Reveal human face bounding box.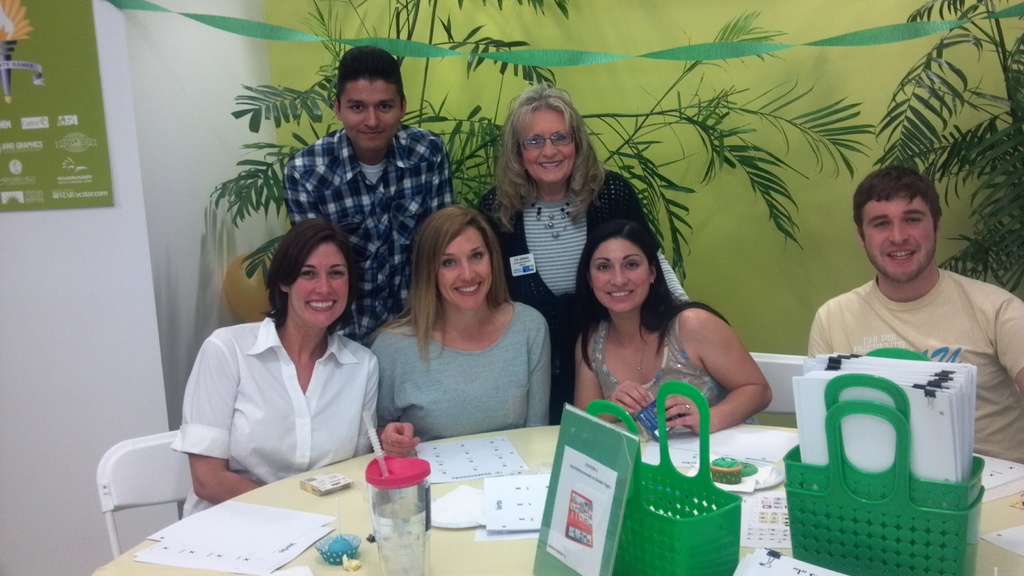
Revealed: 865:192:943:285.
